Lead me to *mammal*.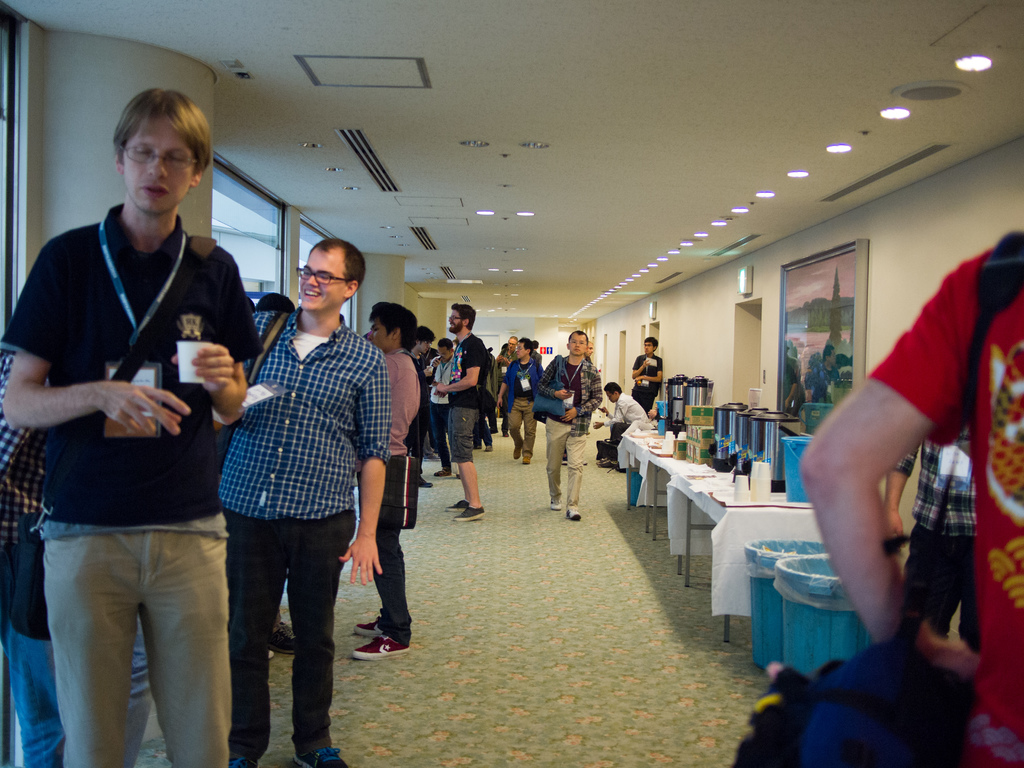
Lead to select_region(218, 237, 393, 767).
